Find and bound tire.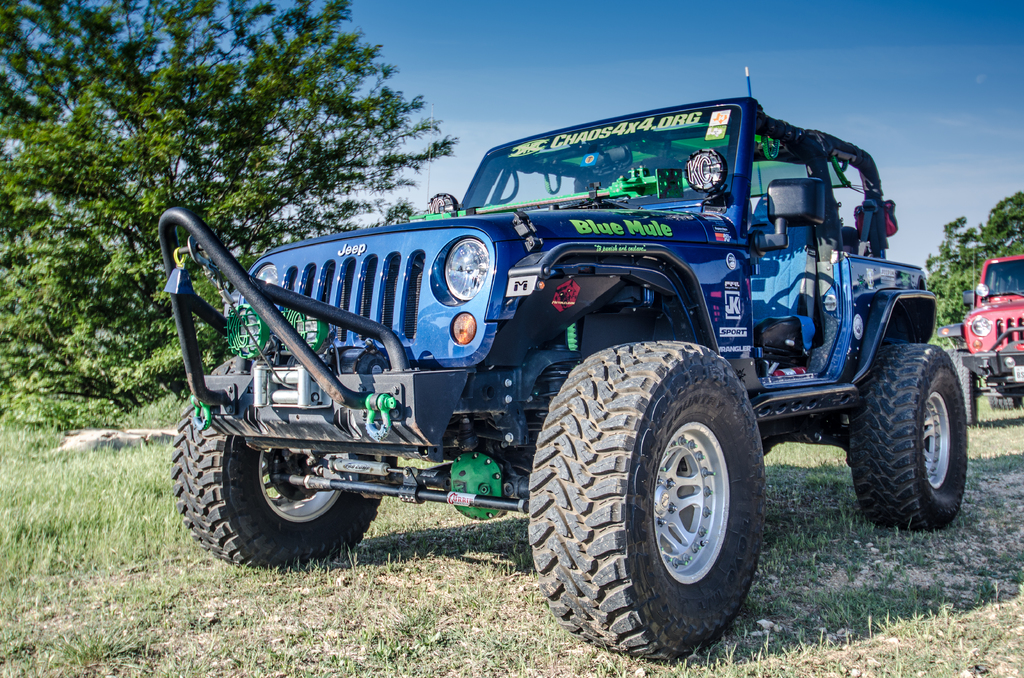
Bound: left=527, top=343, right=771, bottom=662.
